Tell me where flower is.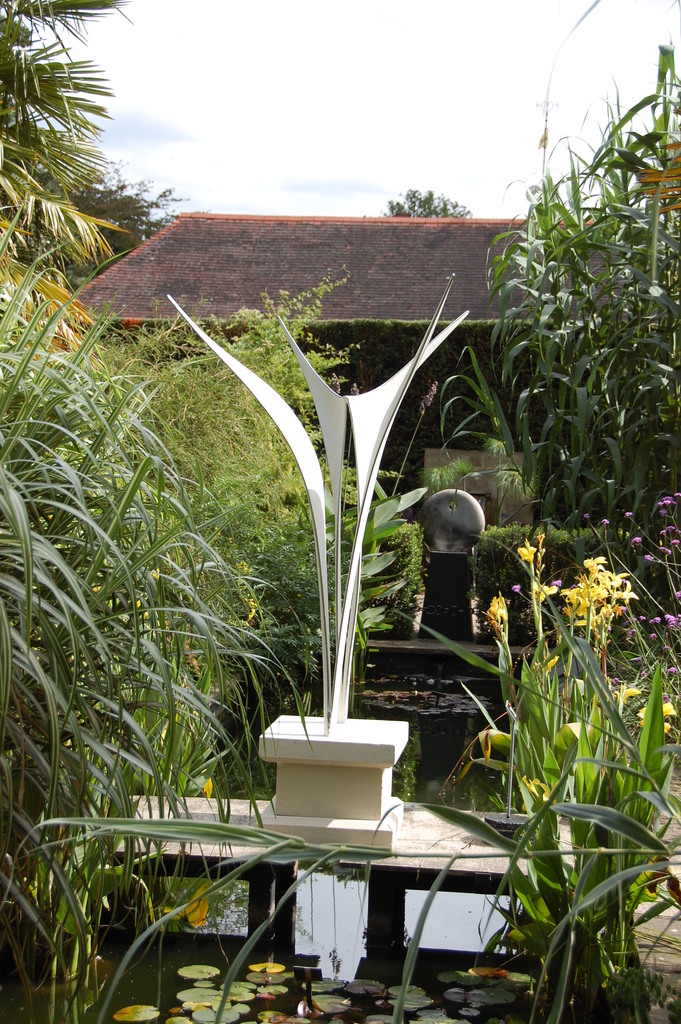
flower is at region(516, 532, 535, 564).
